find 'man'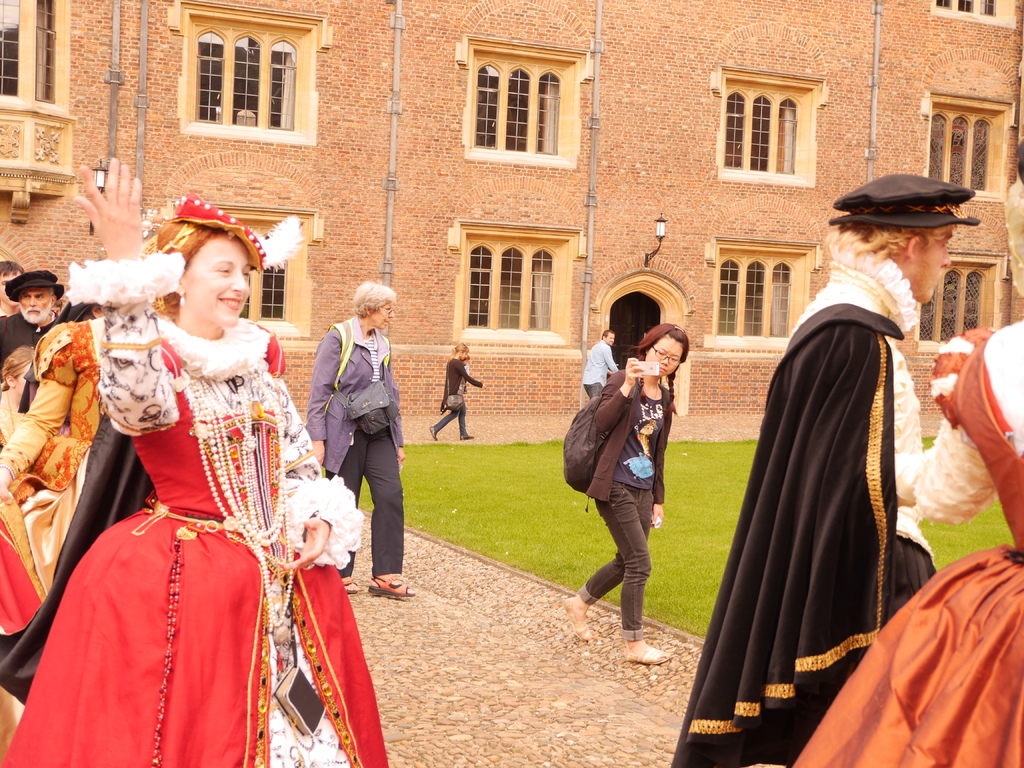
box(0, 259, 22, 317)
